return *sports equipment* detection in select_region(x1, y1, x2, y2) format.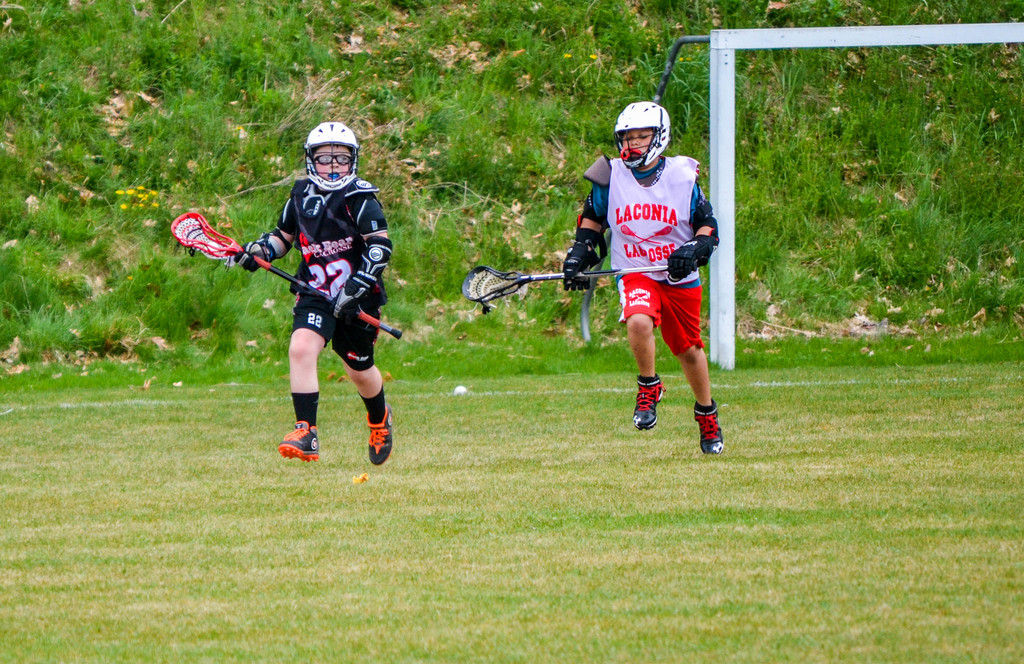
select_region(633, 372, 669, 429).
